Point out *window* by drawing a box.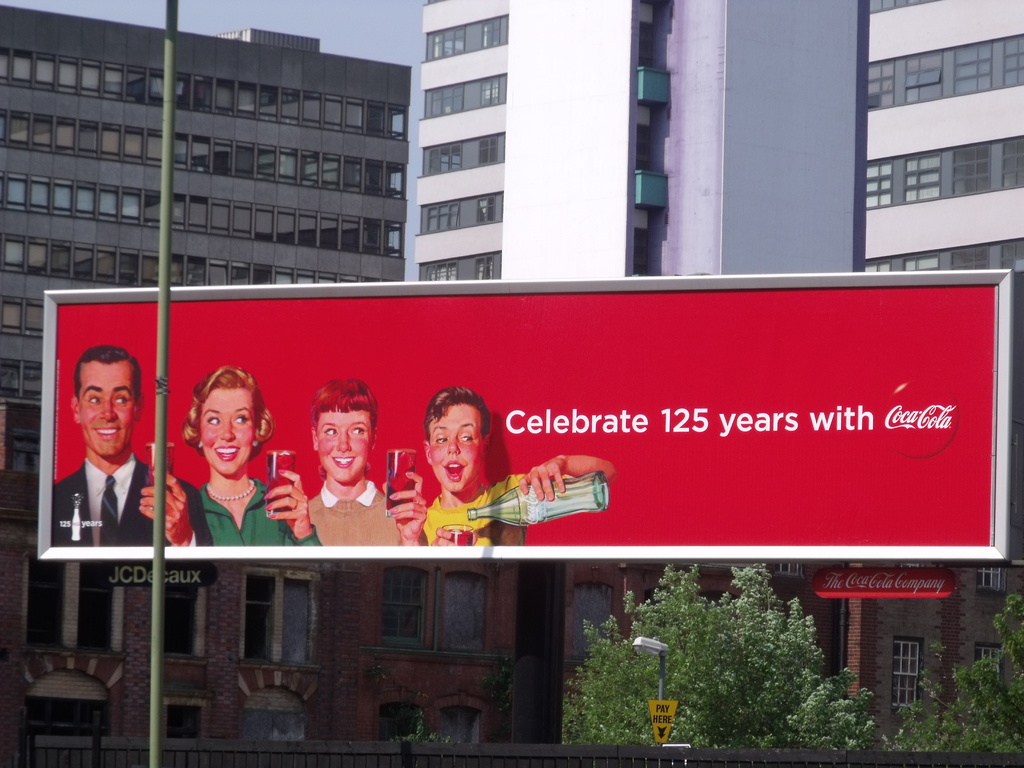
detection(157, 584, 204, 664).
